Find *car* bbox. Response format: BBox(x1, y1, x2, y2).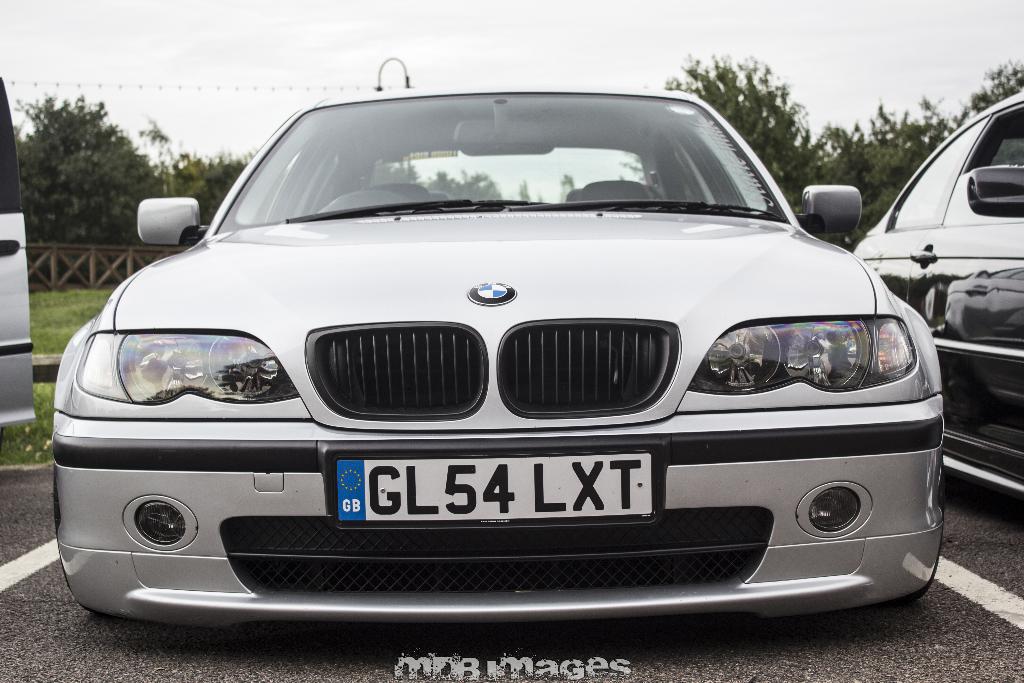
BBox(854, 92, 1023, 531).
